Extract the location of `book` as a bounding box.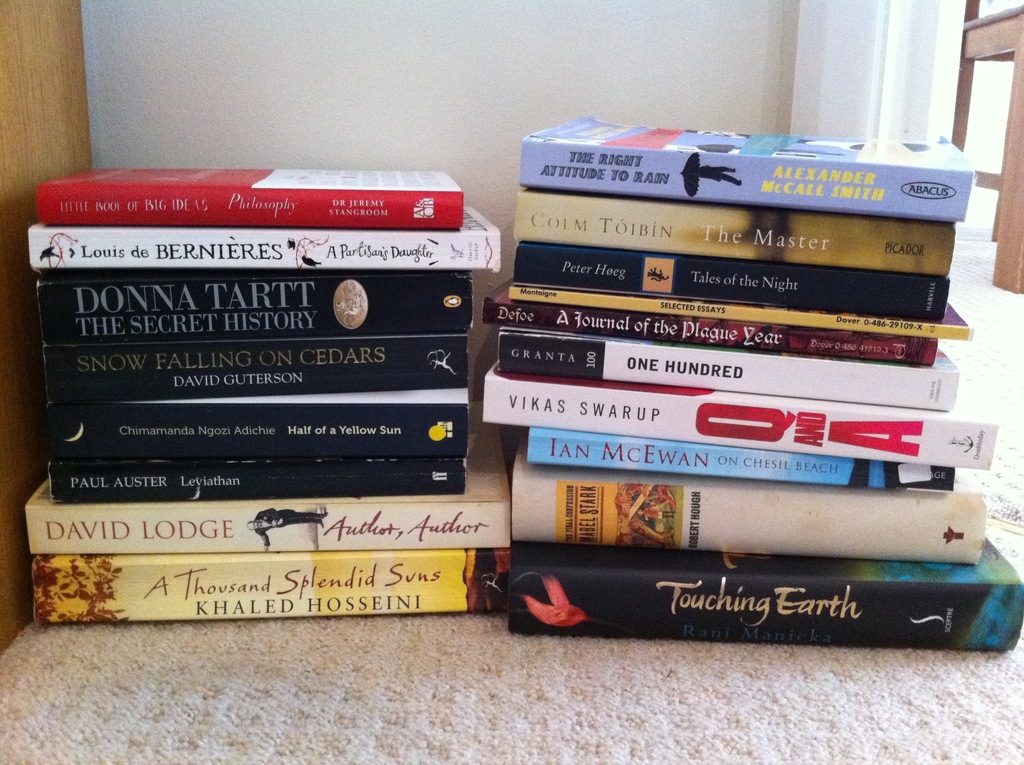
left=26, top=198, right=504, bottom=271.
